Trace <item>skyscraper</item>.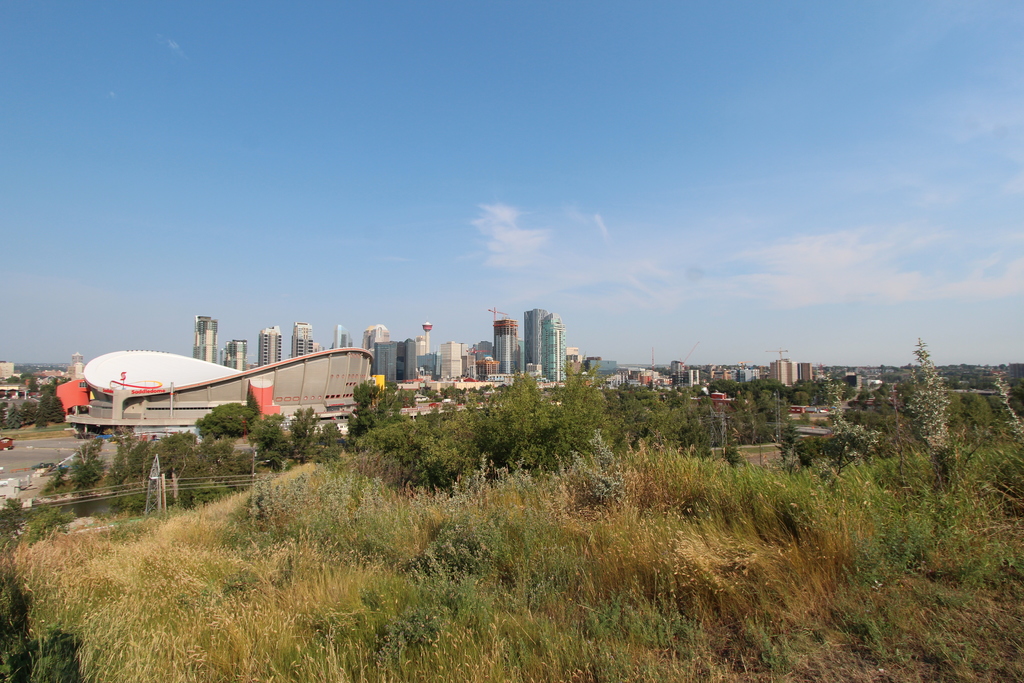
Traced to <box>194,313,219,361</box>.
